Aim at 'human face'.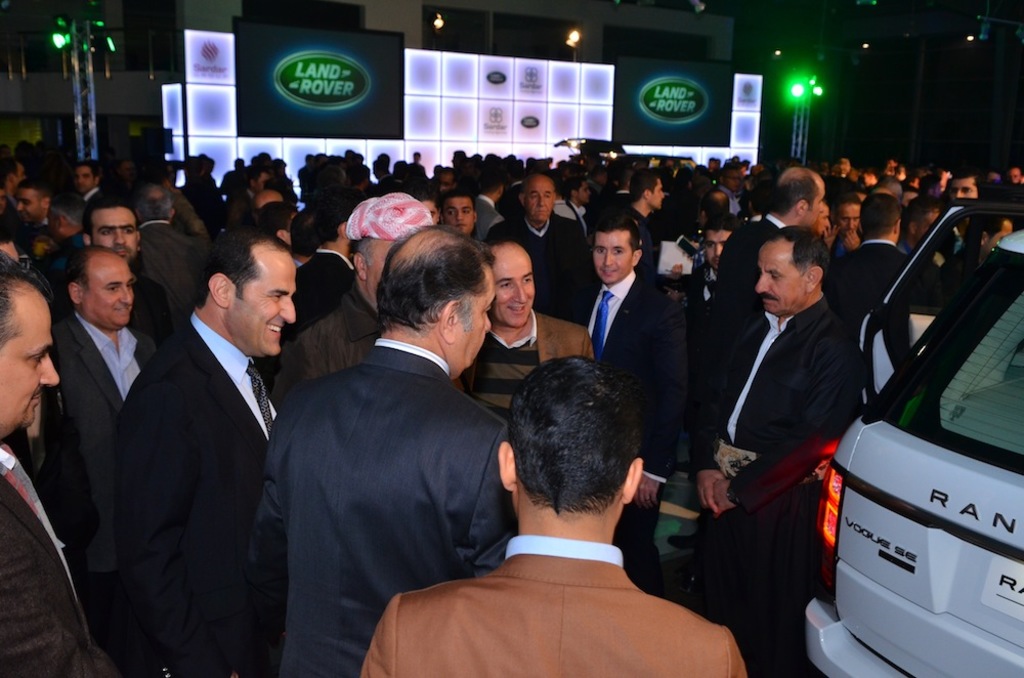
Aimed at bbox=(652, 175, 668, 209).
